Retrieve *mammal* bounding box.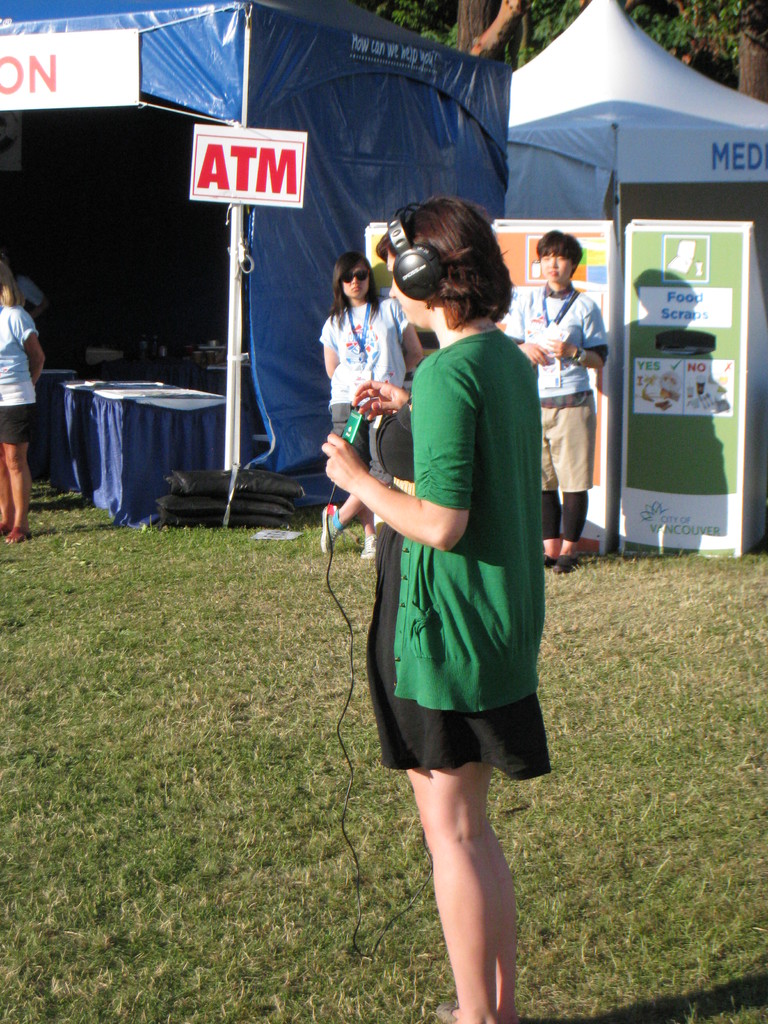
Bounding box: 502, 223, 609, 575.
